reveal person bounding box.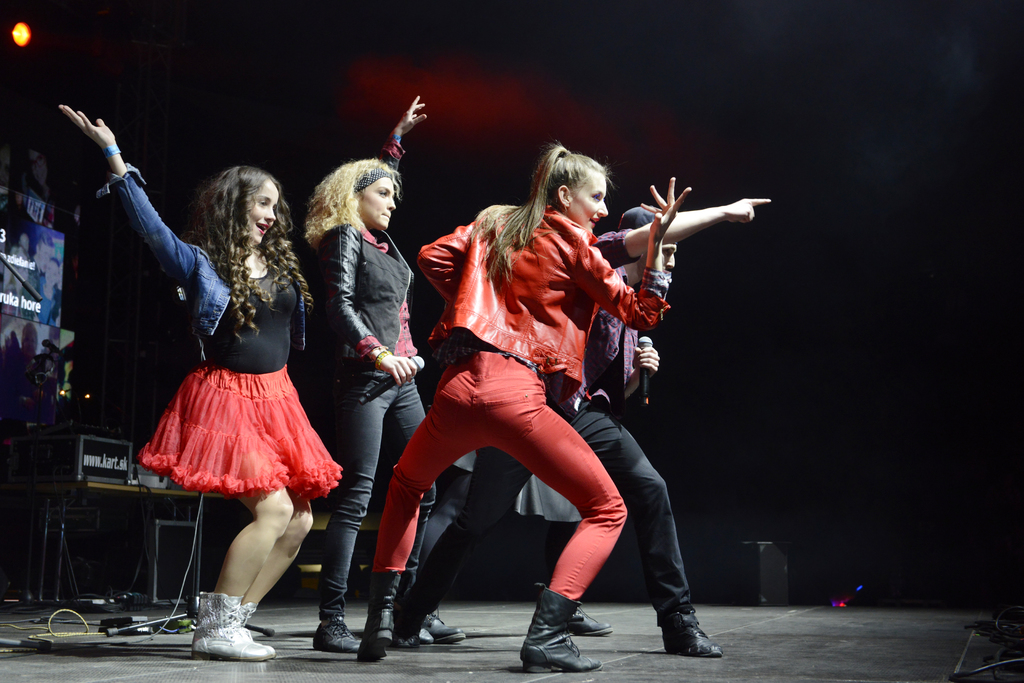
Revealed: bbox(56, 100, 342, 661).
